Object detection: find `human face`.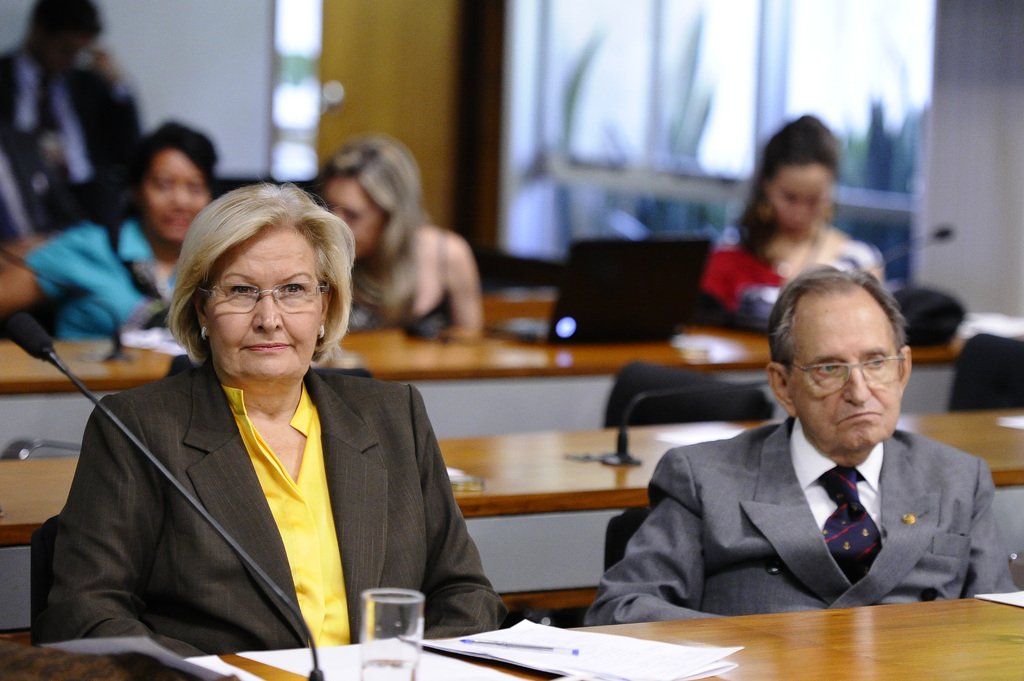
Rect(785, 294, 904, 452).
